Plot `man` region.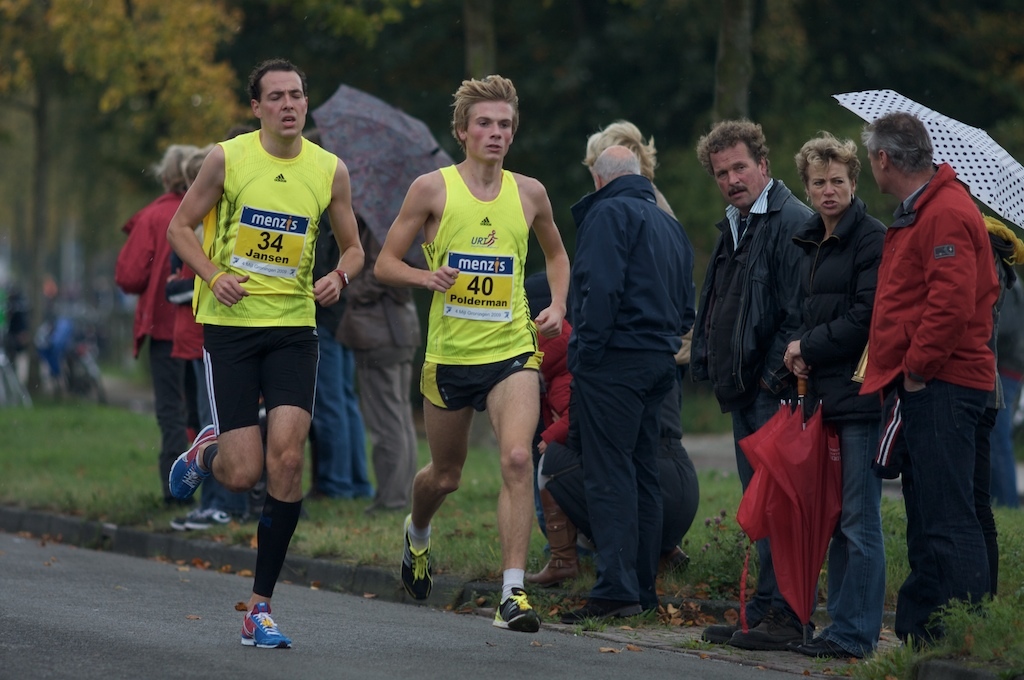
Plotted at box(168, 58, 368, 649).
